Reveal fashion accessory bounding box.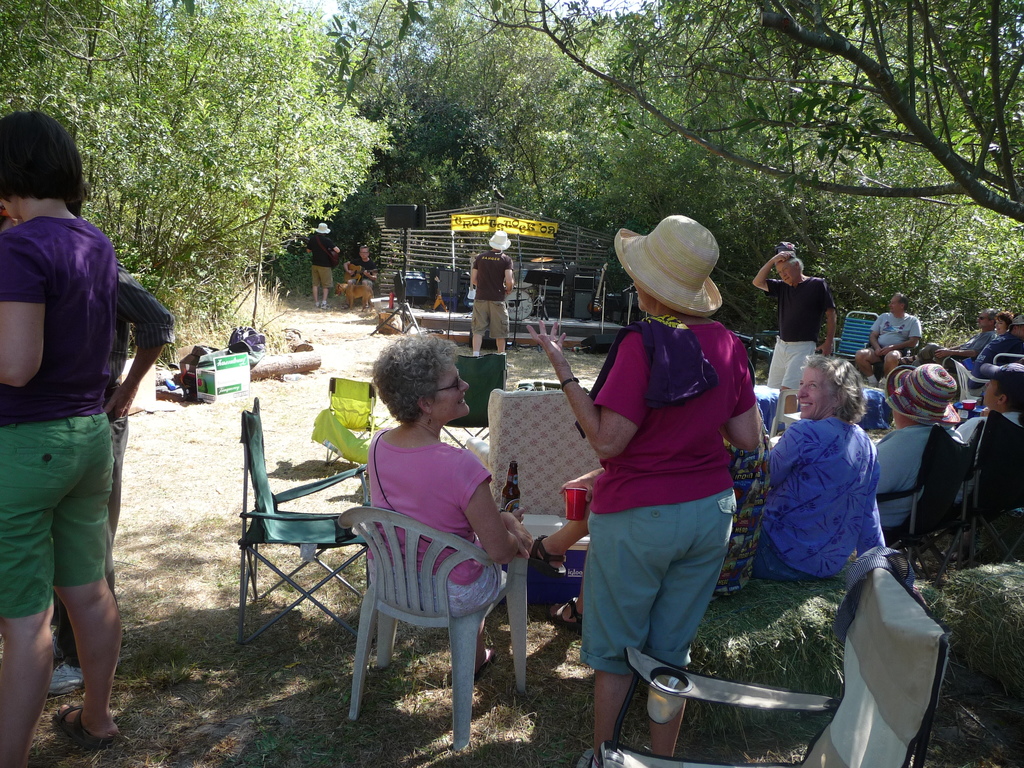
Revealed: {"x1": 531, "y1": 530, "x2": 568, "y2": 575}.
